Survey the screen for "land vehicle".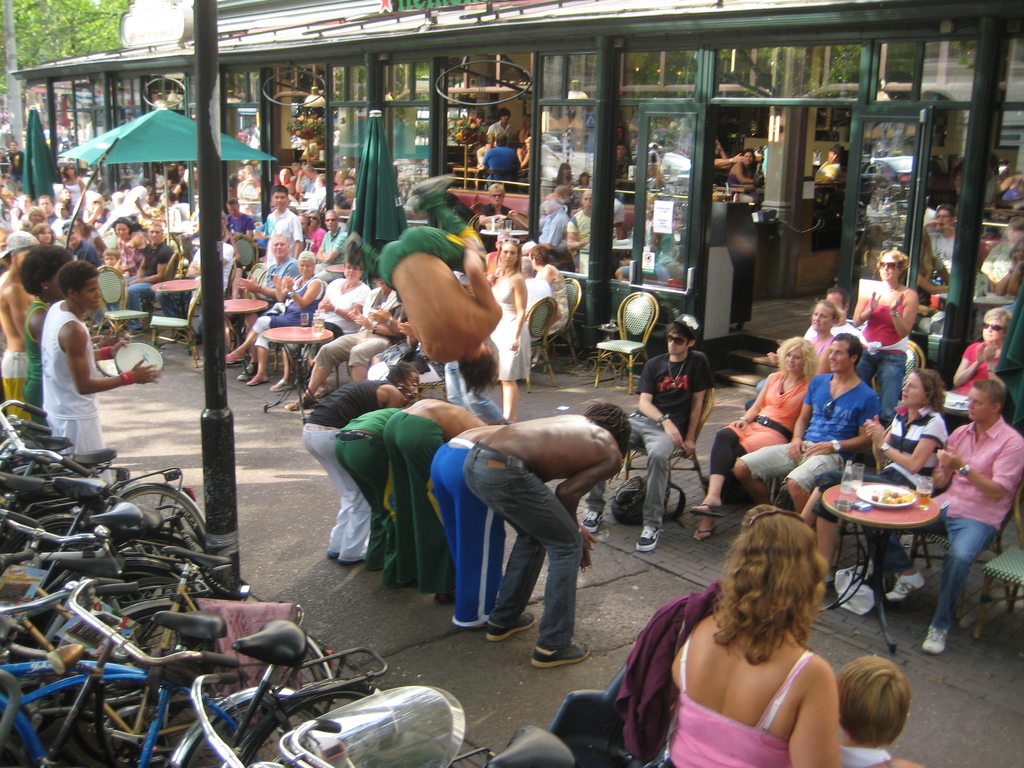
Survey found: Rect(5, 573, 249, 767).
